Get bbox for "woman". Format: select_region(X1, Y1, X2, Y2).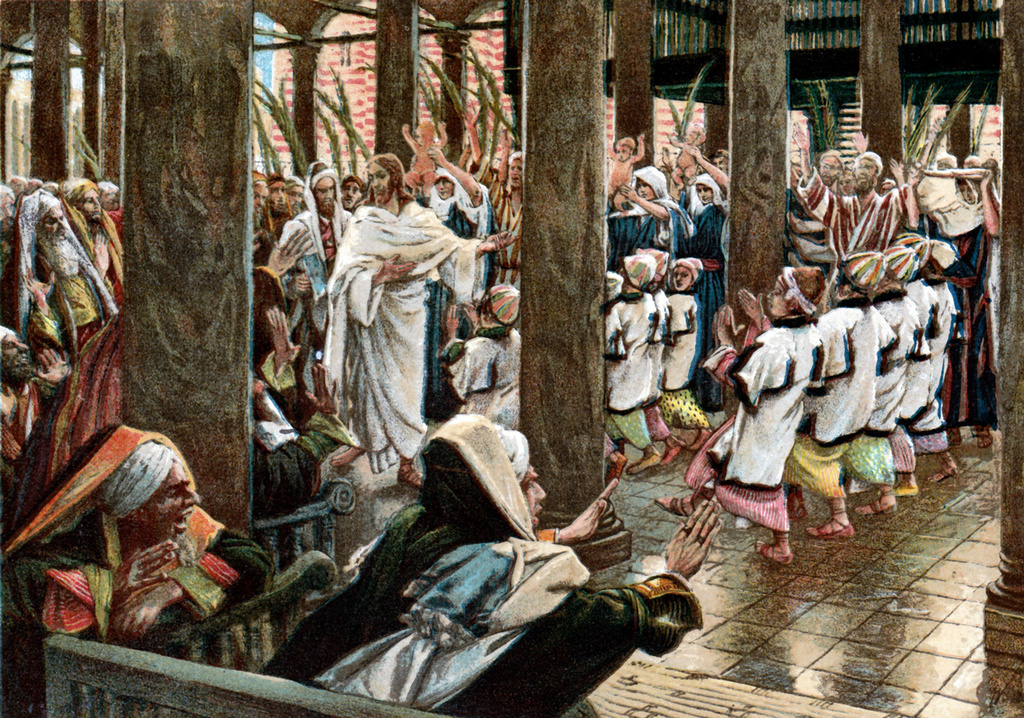
select_region(614, 163, 701, 264).
